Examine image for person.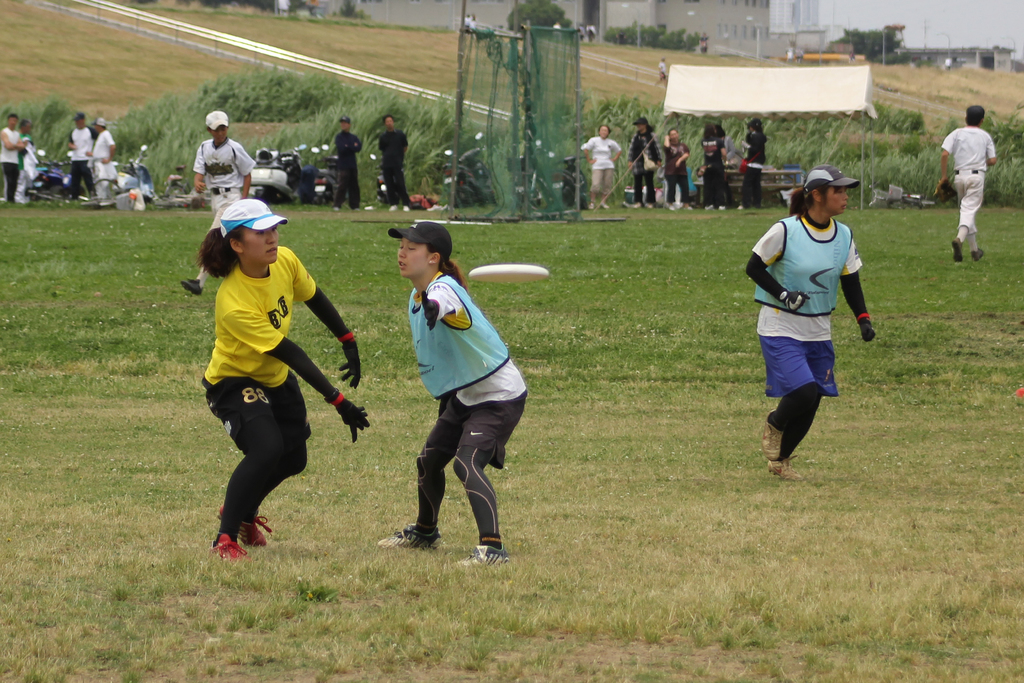
Examination result: <region>68, 107, 99, 198</region>.
